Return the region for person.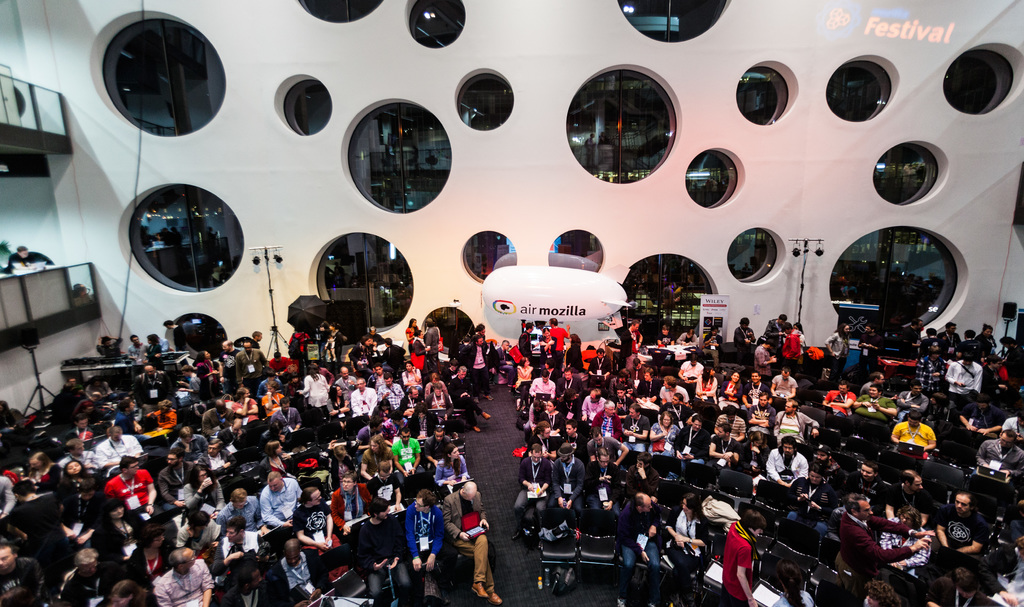
(171,425,211,464).
